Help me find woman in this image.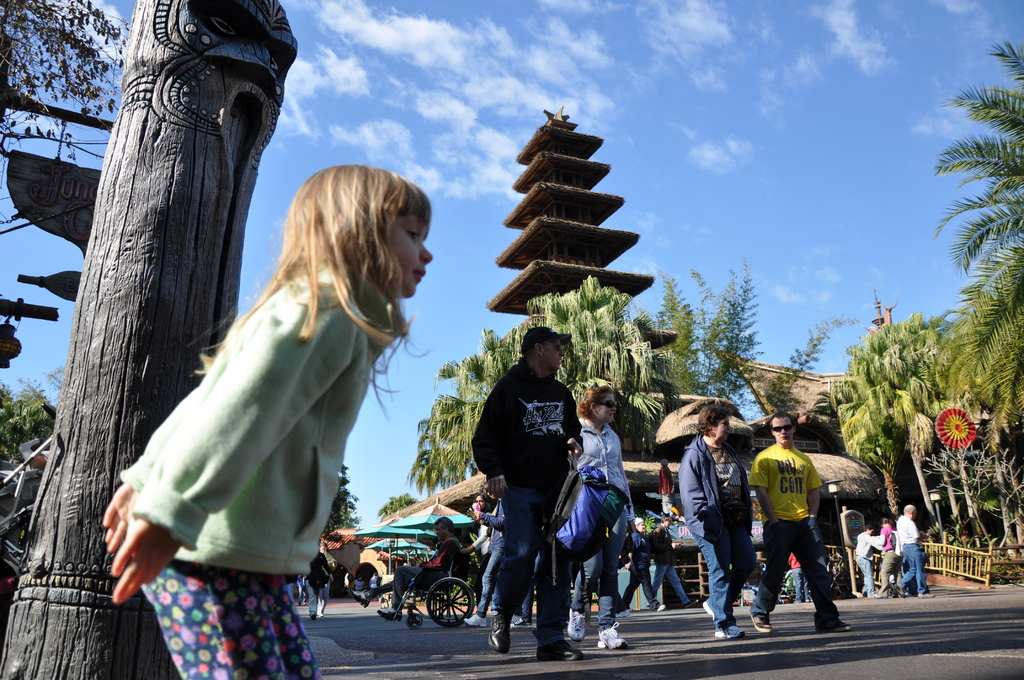
Found it: (x1=461, y1=485, x2=528, y2=624).
